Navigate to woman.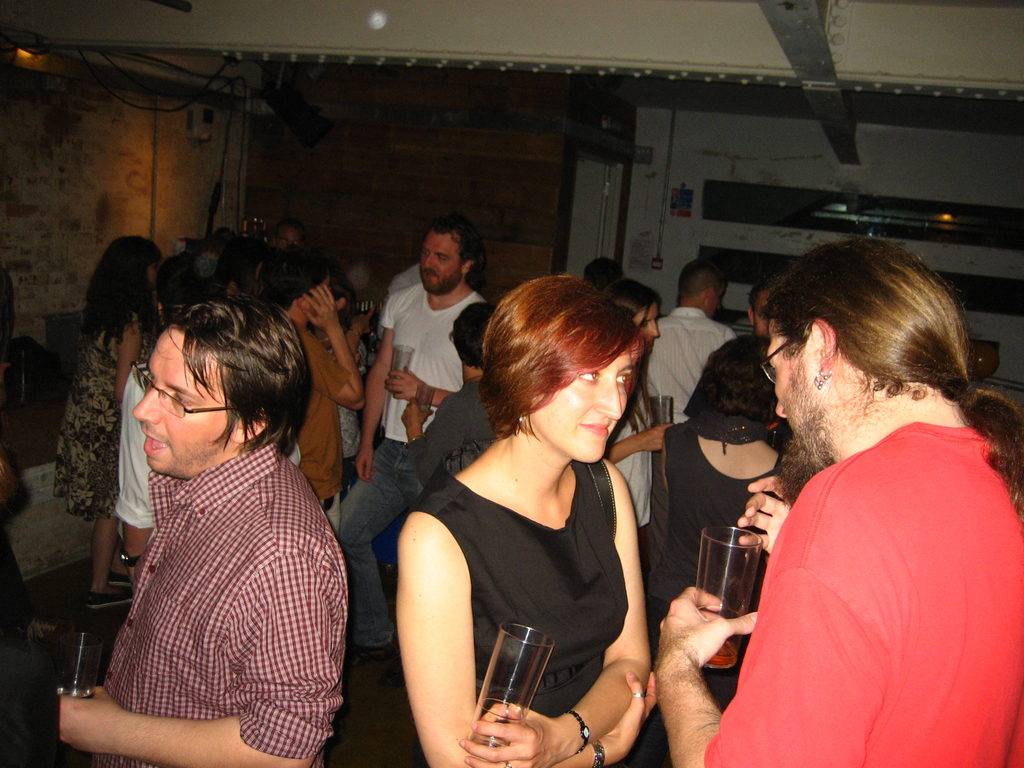
Navigation target: left=641, top=335, right=808, bottom=715.
